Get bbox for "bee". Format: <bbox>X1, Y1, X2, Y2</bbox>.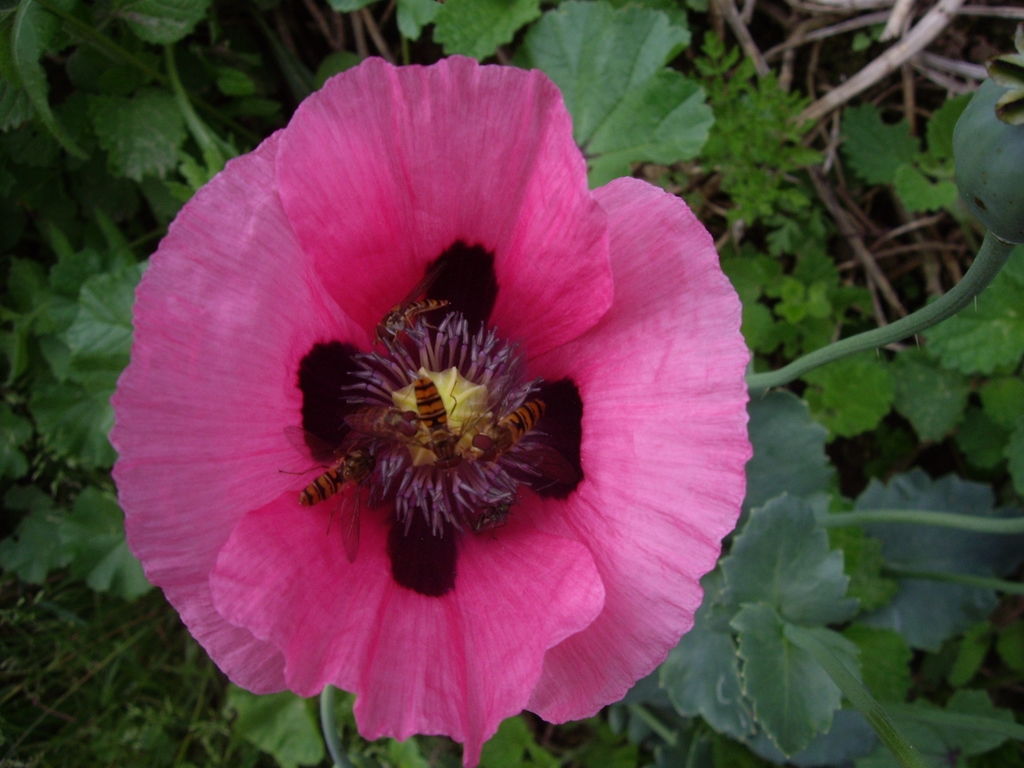
<bbox>481, 394, 547, 452</bbox>.
